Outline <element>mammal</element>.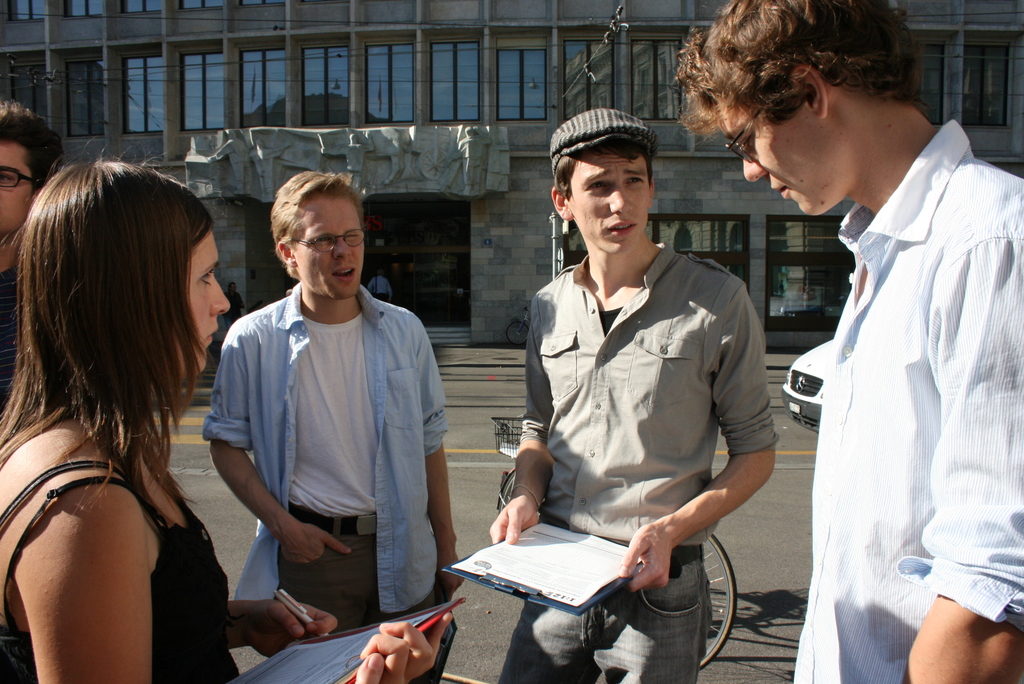
Outline: BBox(673, 0, 1023, 683).
